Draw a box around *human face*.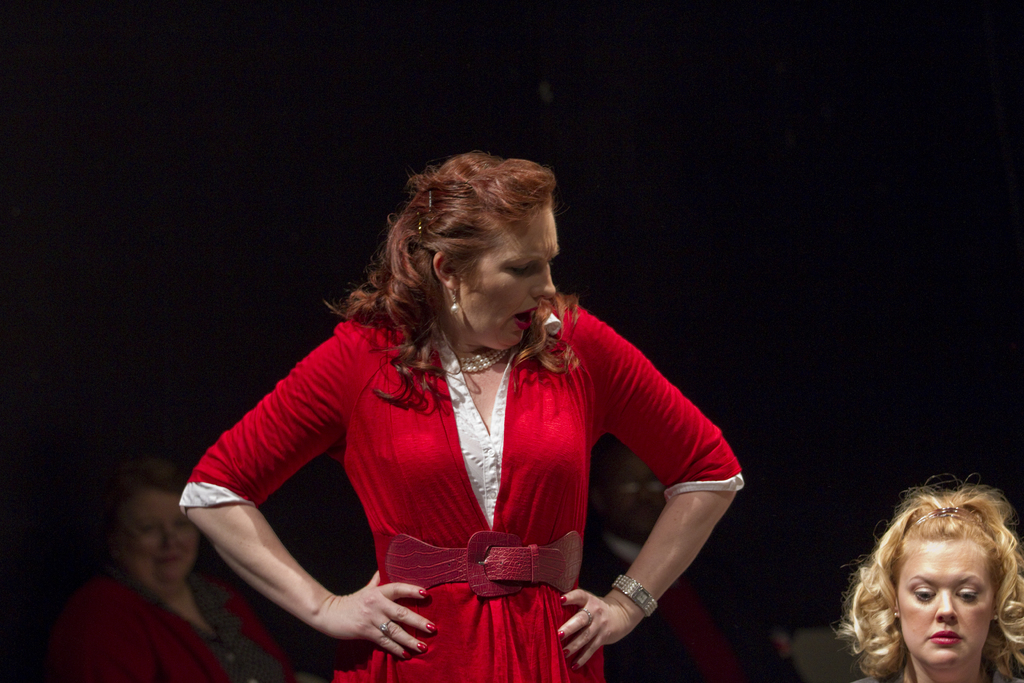
x1=118, y1=484, x2=200, y2=586.
